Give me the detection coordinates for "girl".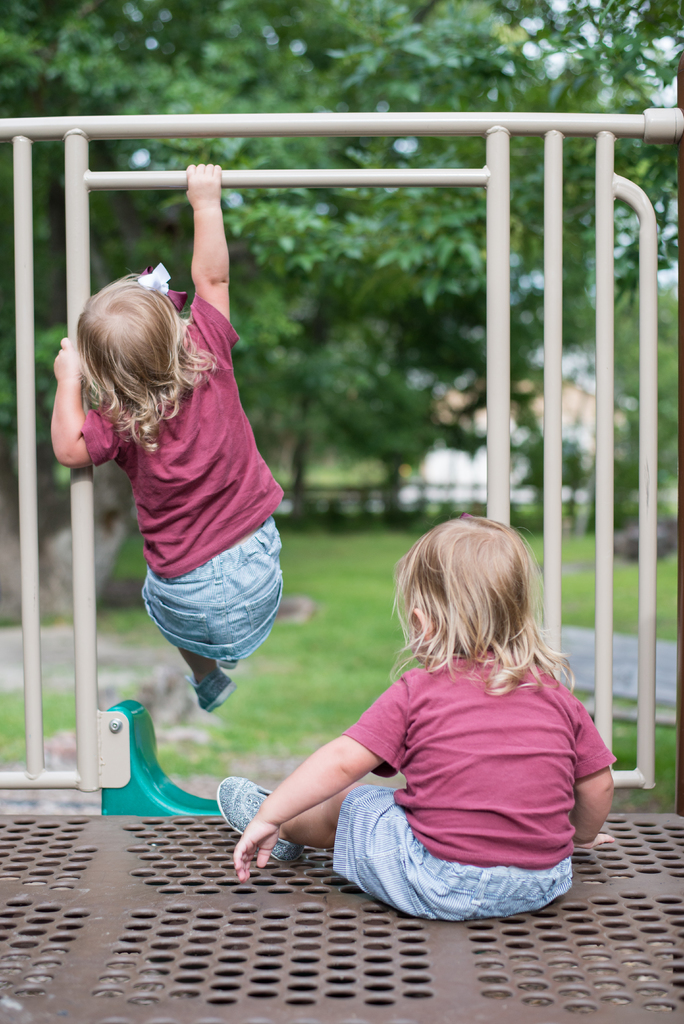
BBox(50, 161, 286, 708).
